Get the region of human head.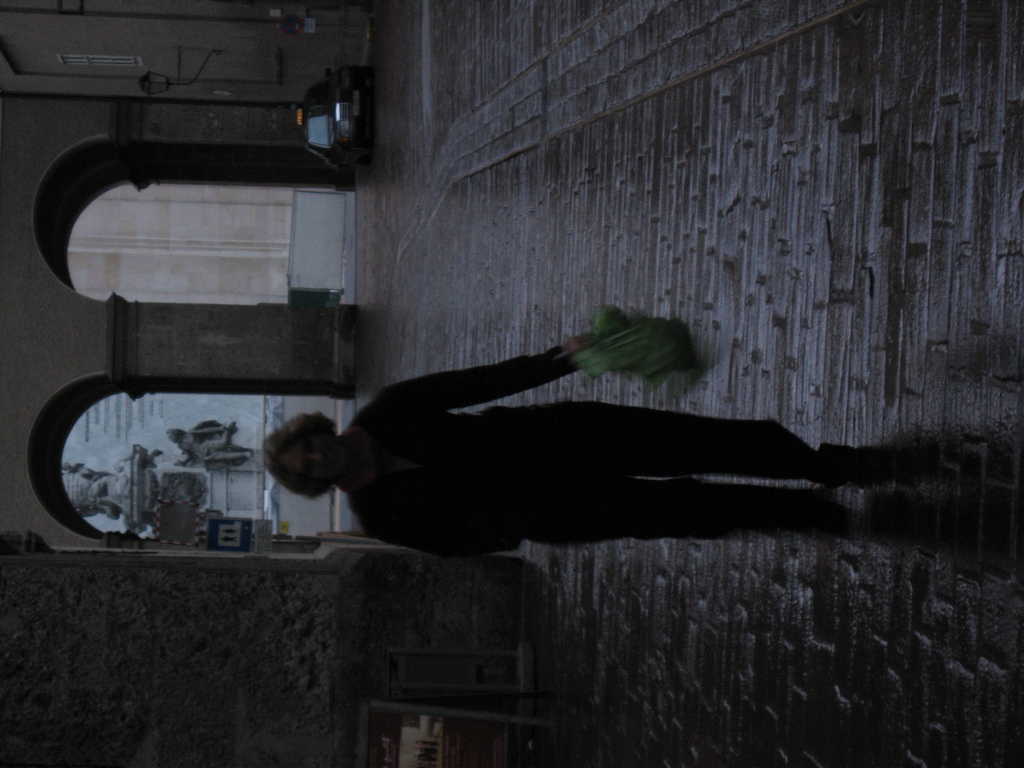
crop(257, 416, 351, 503).
